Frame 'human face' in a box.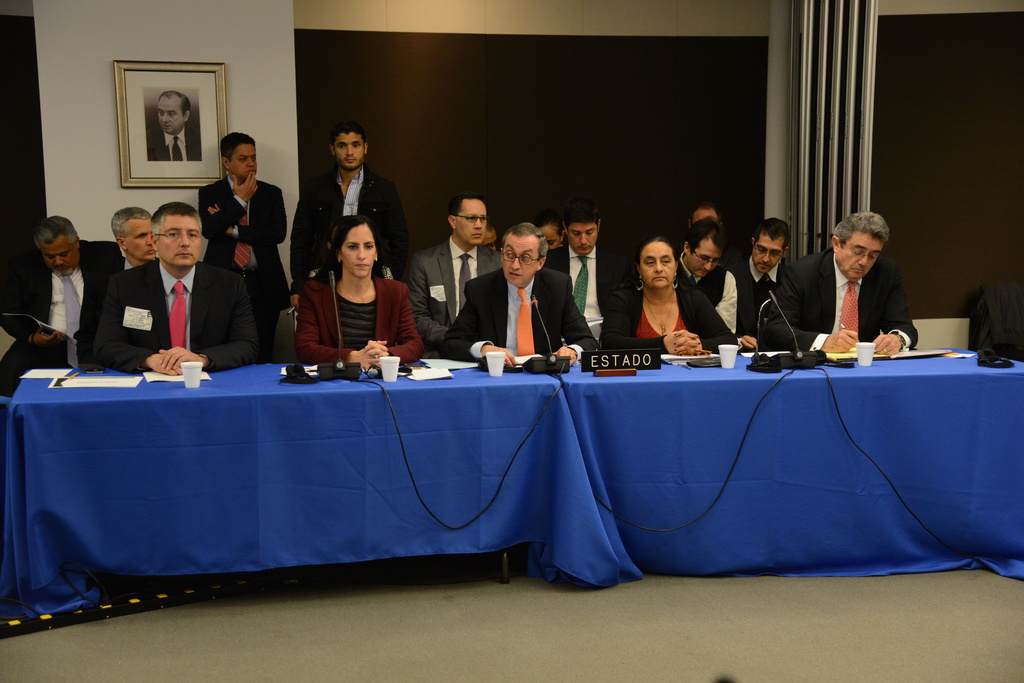
<bbox>230, 142, 257, 175</bbox>.
